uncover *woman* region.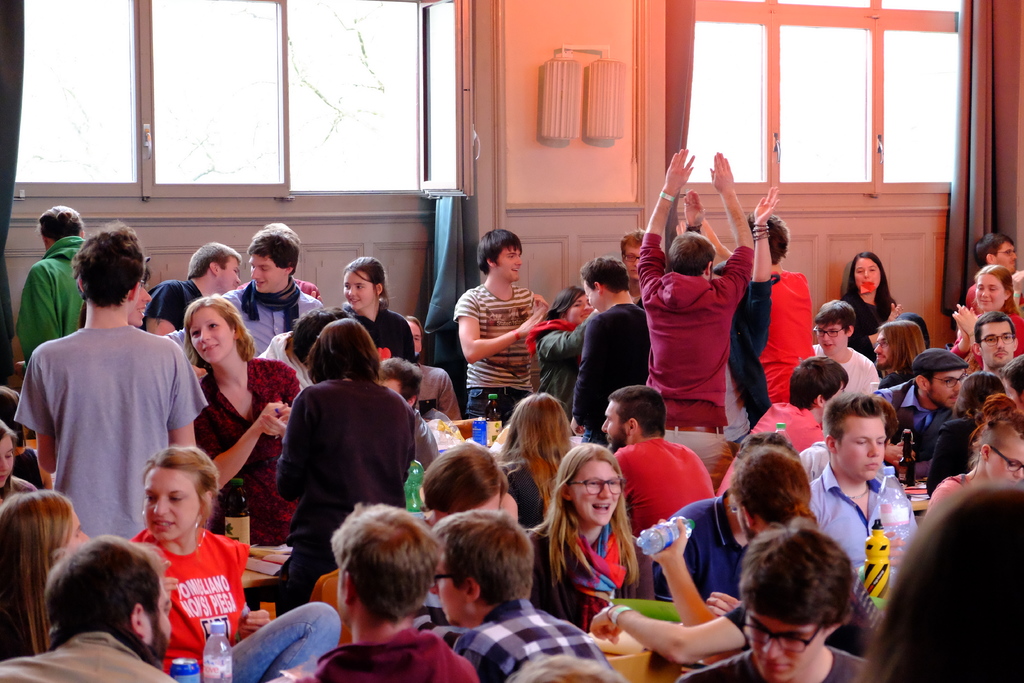
Uncovered: [x1=946, y1=265, x2=1023, y2=383].
